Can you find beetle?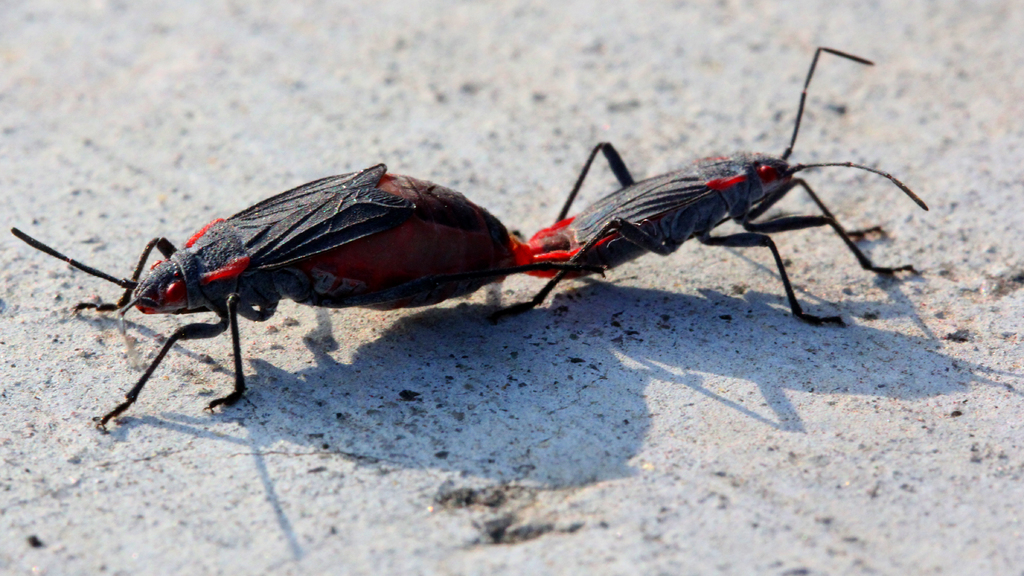
Yes, bounding box: (18, 93, 924, 431).
